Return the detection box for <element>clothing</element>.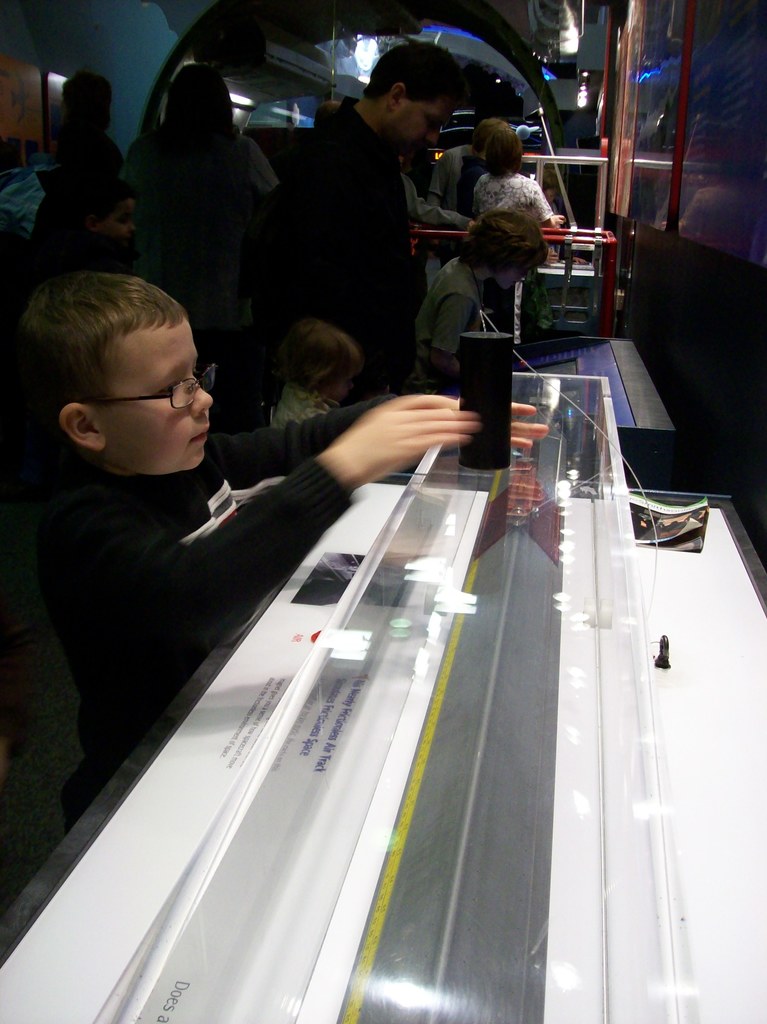
x1=45 y1=398 x2=399 y2=832.
